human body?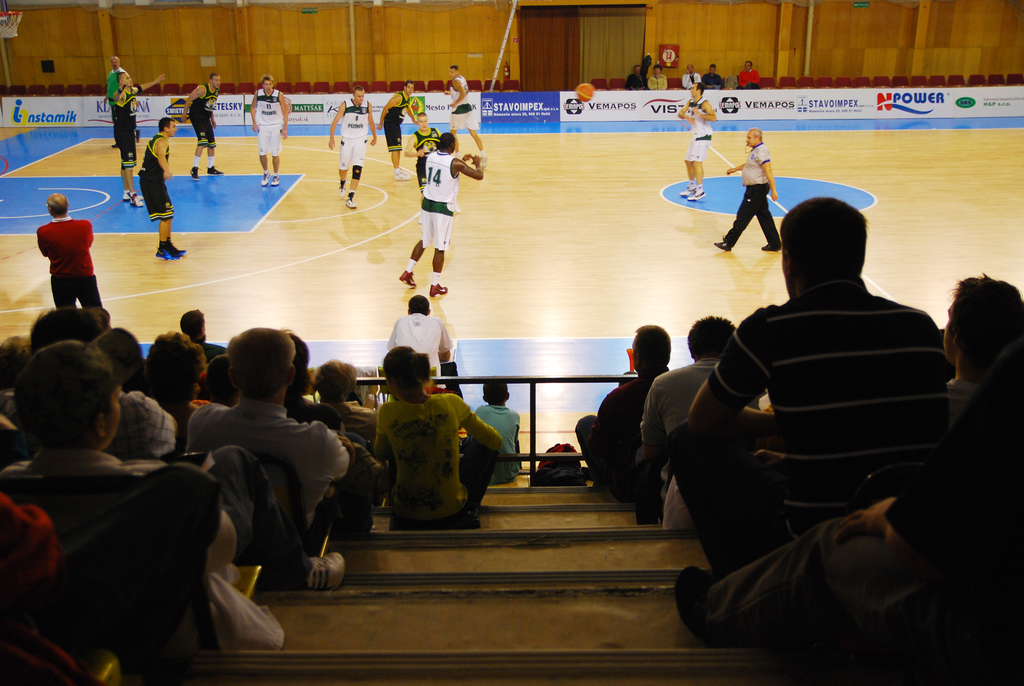
Rect(677, 83, 714, 205)
